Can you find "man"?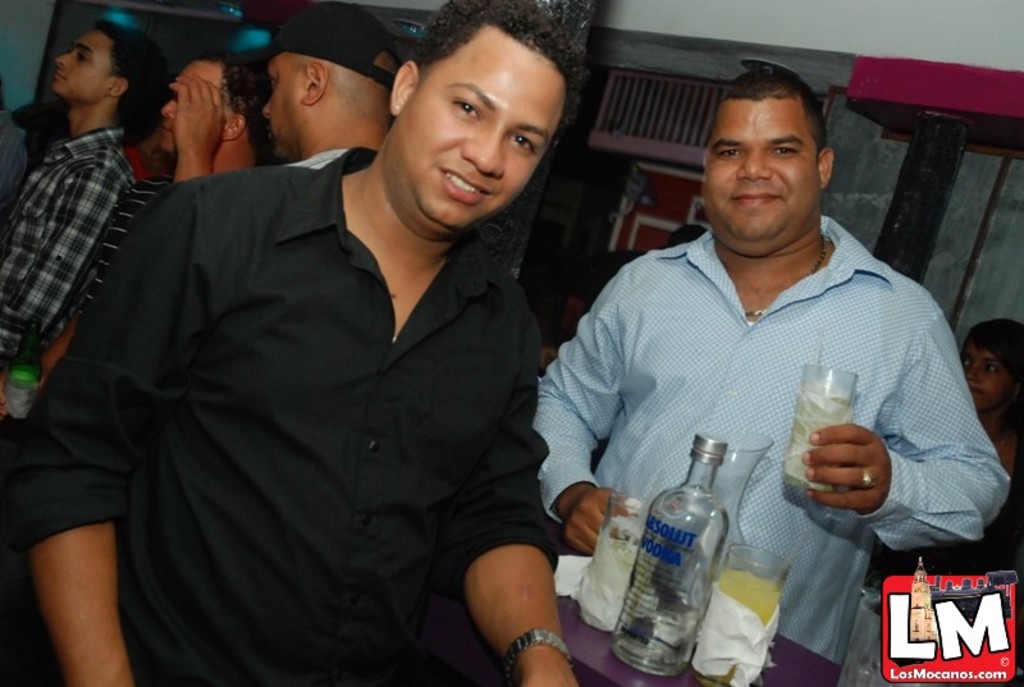
Yes, bounding box: x1=531 y1=75 x2=1012 y2=664.
